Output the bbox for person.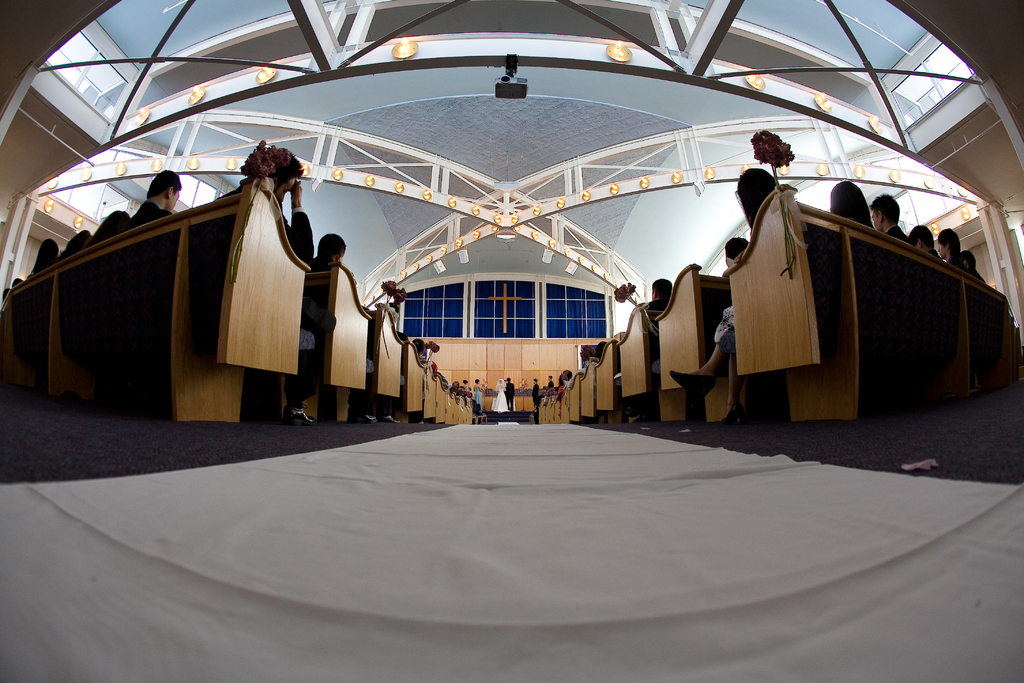
474,378,485,419.
